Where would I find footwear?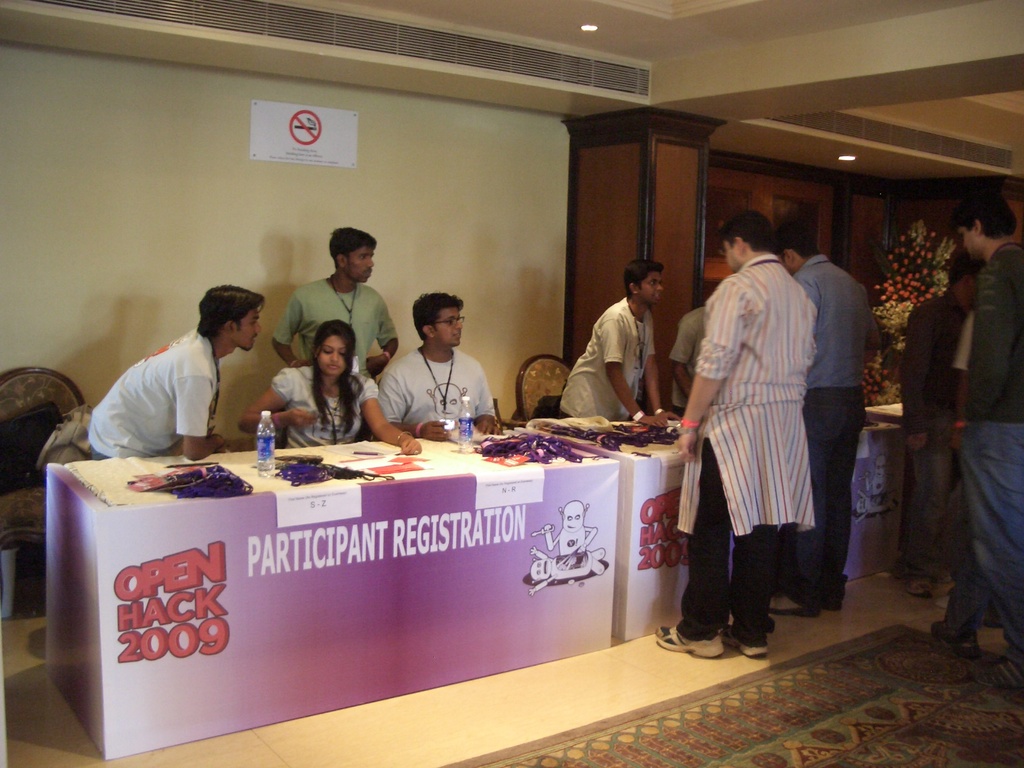
At {"left": 905, "top": 580, "right": 930, "bottom": 600}.
